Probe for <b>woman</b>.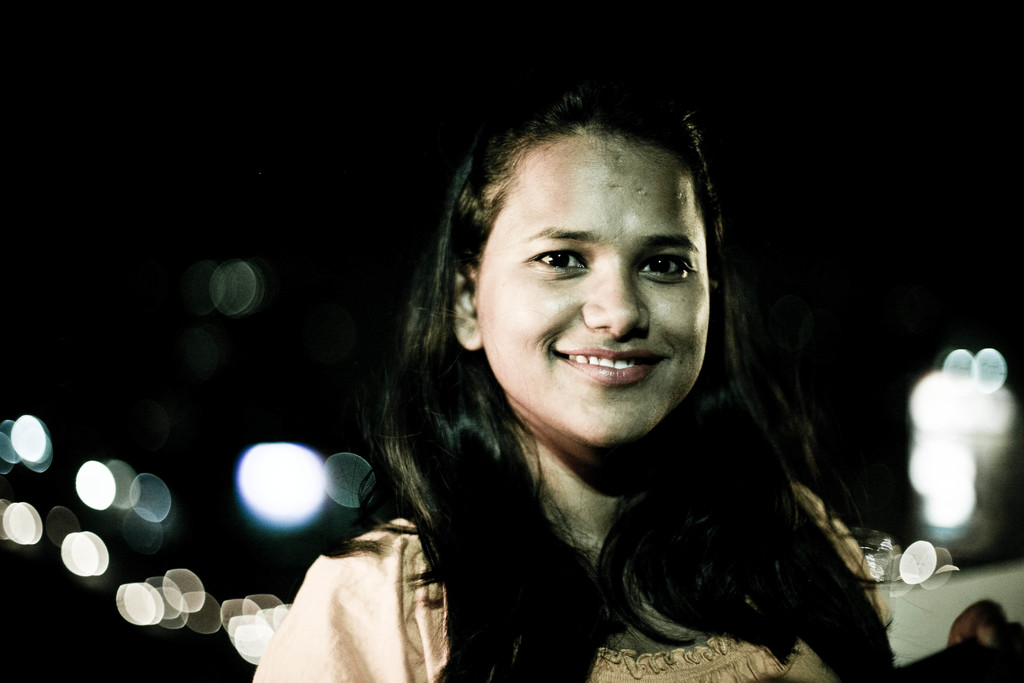
Probe result: crop(253, 81, 1023, 682).
